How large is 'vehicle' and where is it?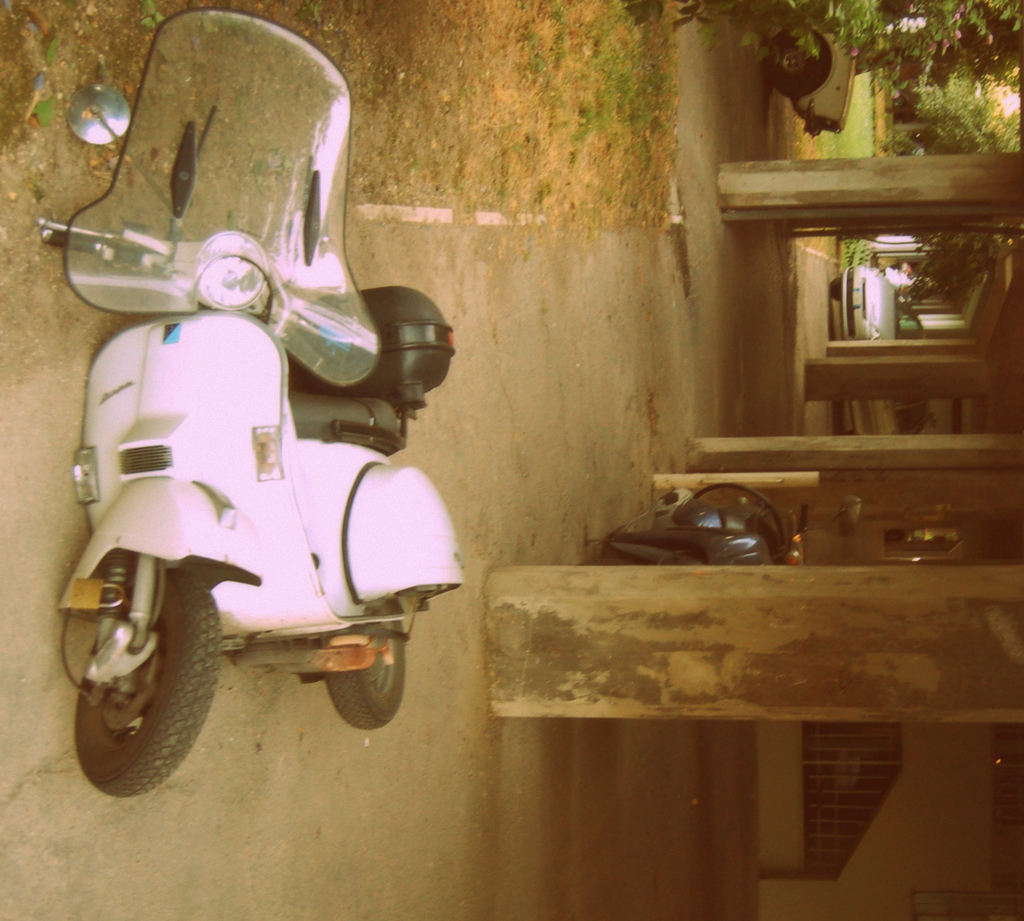
Bounding box: crop(32, 8, 468, 801).
